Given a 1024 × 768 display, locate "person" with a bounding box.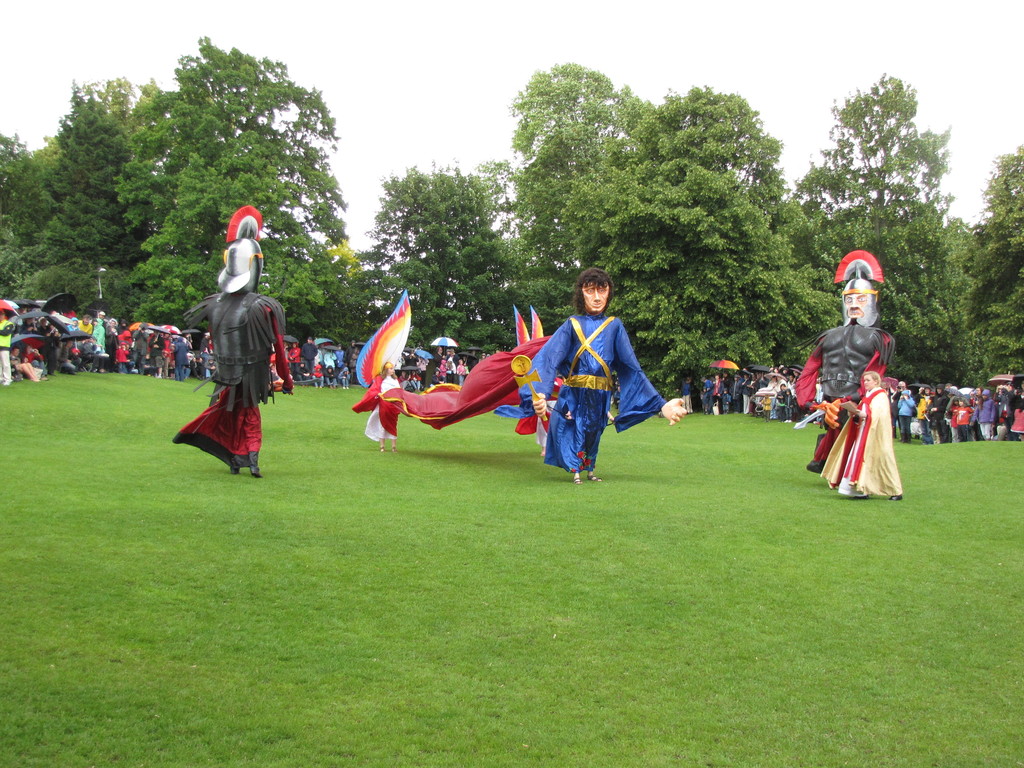
Located: Rect(447, 348, 454, 381).
